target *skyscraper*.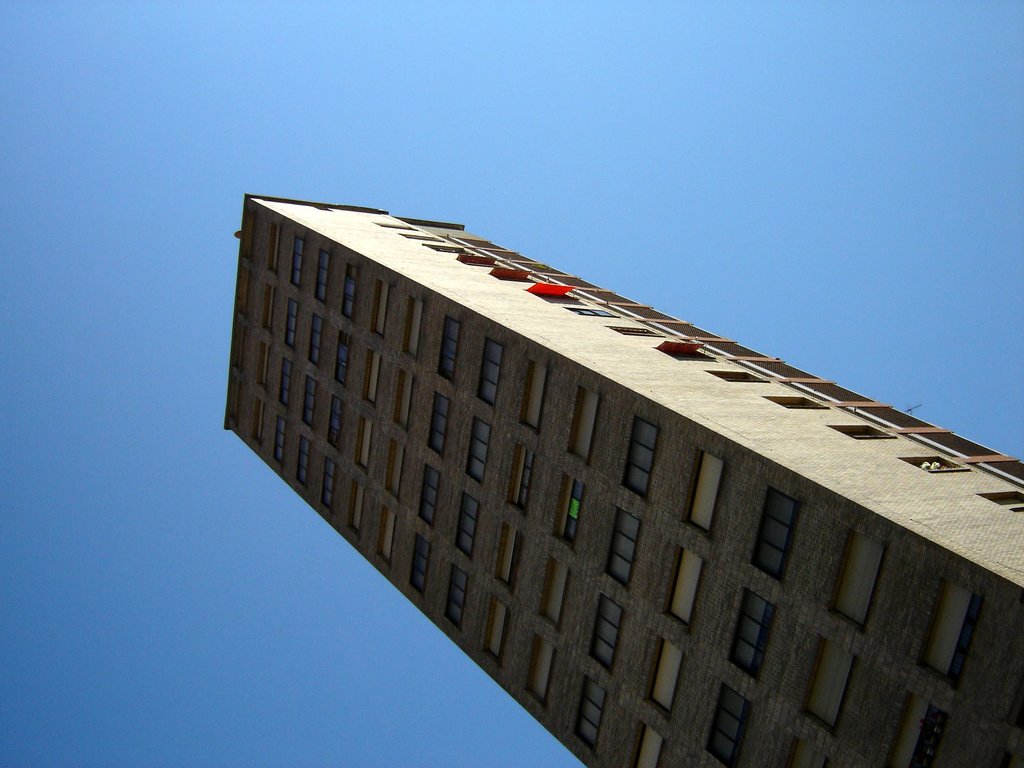
Target region: bbox(198, 223, 1021, 762).
